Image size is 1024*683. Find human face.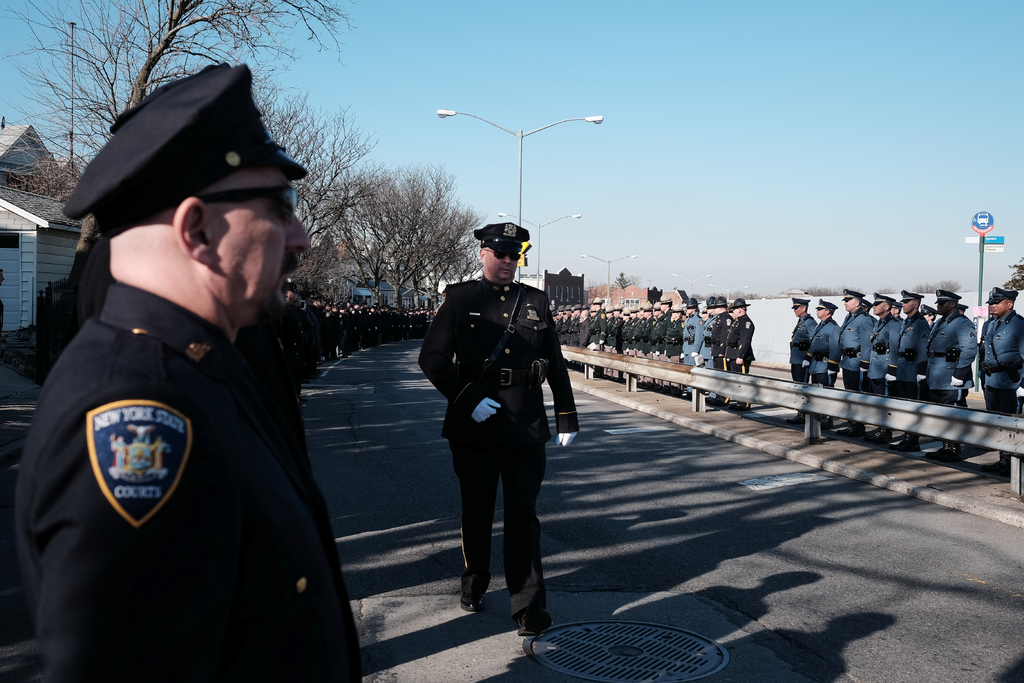
(845, 302, 856, 310).
